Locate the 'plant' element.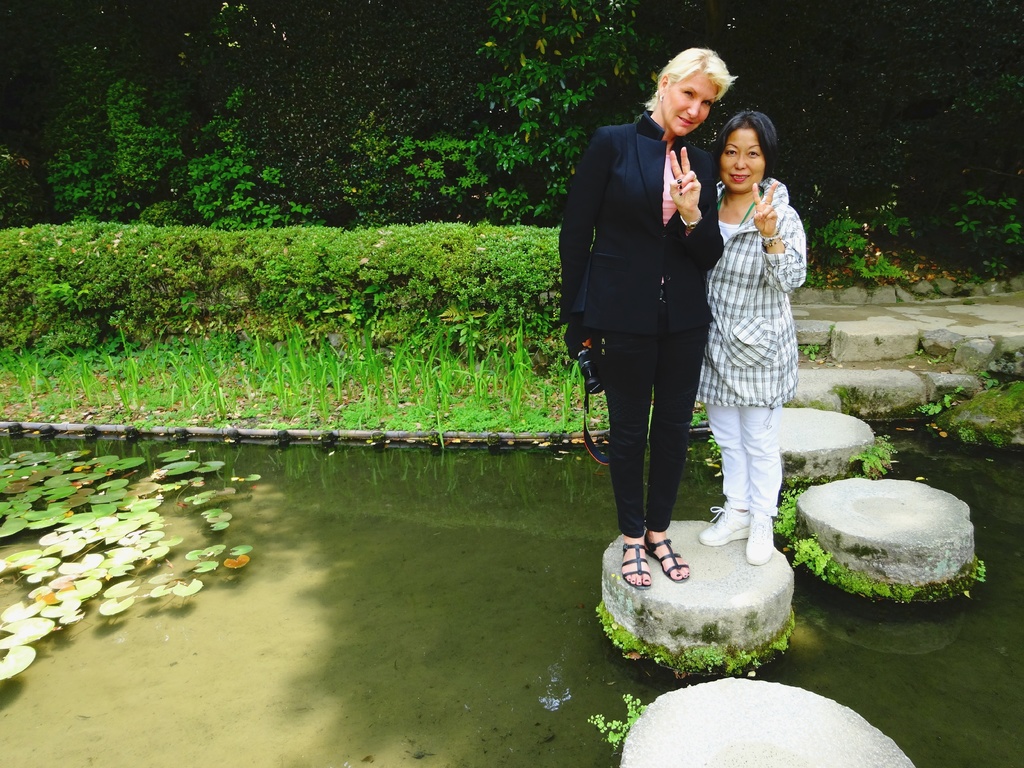
Element bbox: [x1=850, y1=434, x2=895, y2=475].
